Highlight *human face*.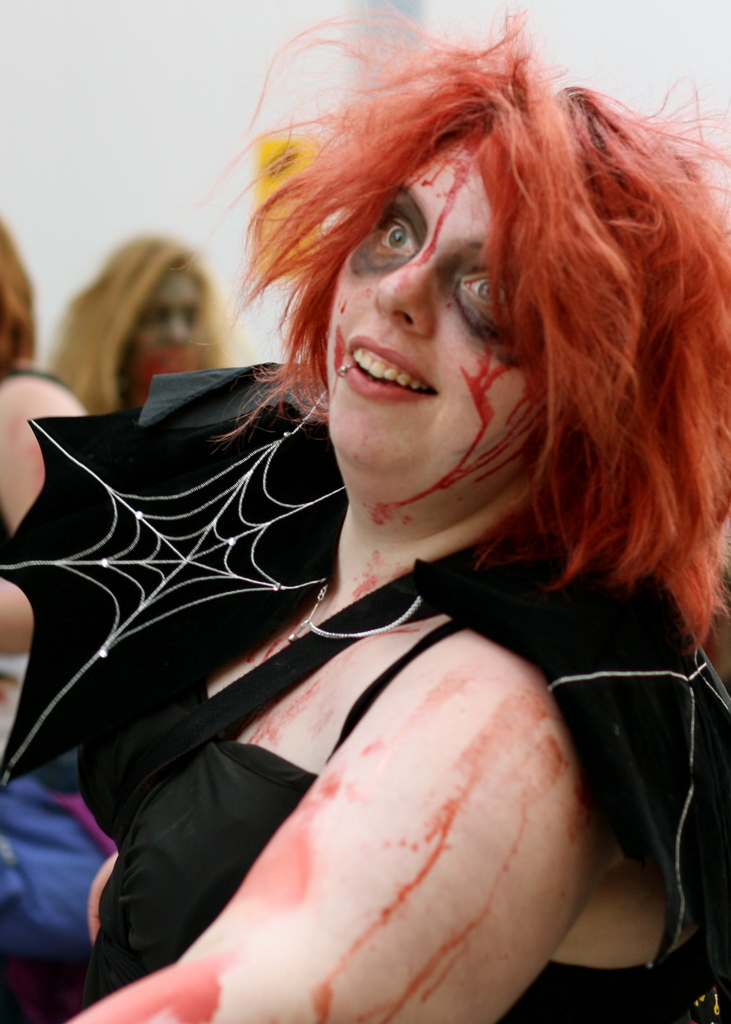
Highlighted region: [x1=113, y1=281, x2=207, y2=383].
